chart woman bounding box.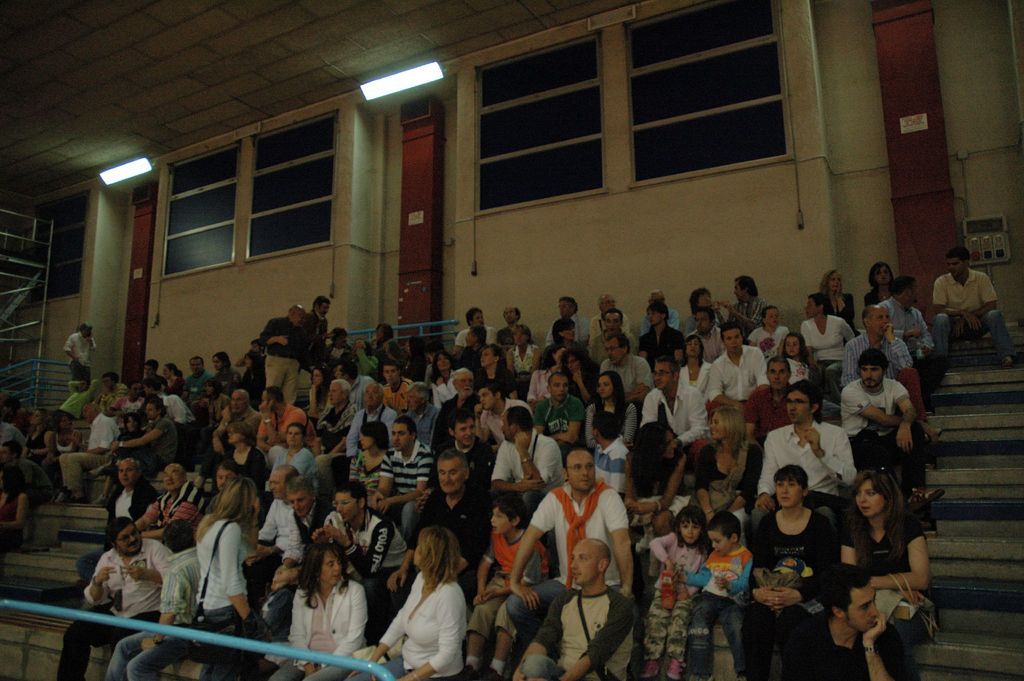
Charted: (left=817, top=270, right=858, bottom=332).
